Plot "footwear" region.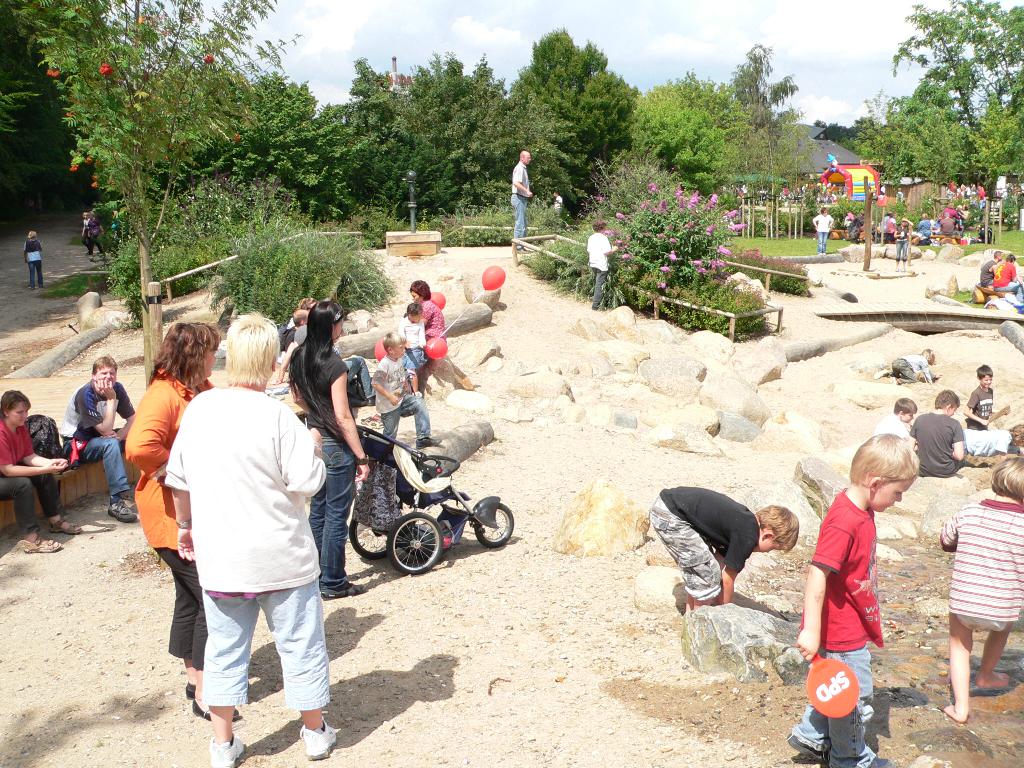
Plotted at detection(817, 253, 822, 254).
